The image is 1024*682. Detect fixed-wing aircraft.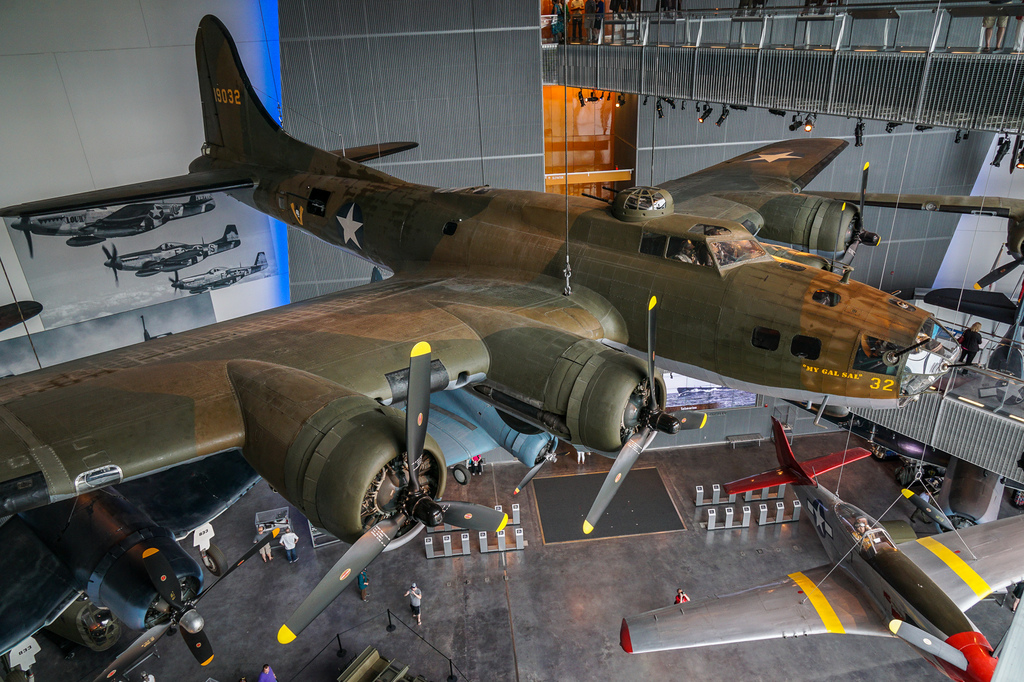
Detection: [left=10, top=193, right=215, bottom=257].
